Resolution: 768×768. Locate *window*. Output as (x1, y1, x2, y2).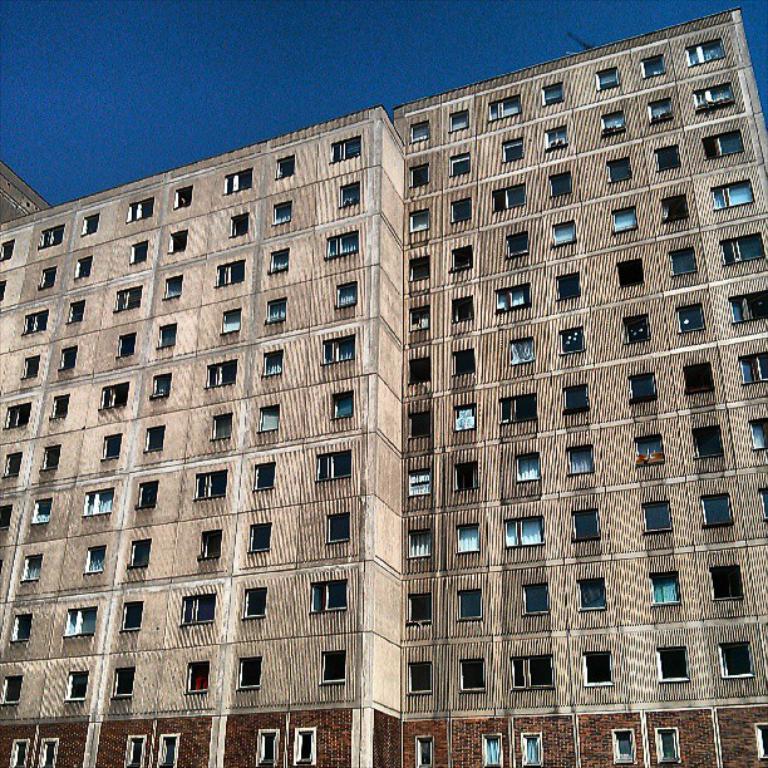
(654, 147, 683, 169).
